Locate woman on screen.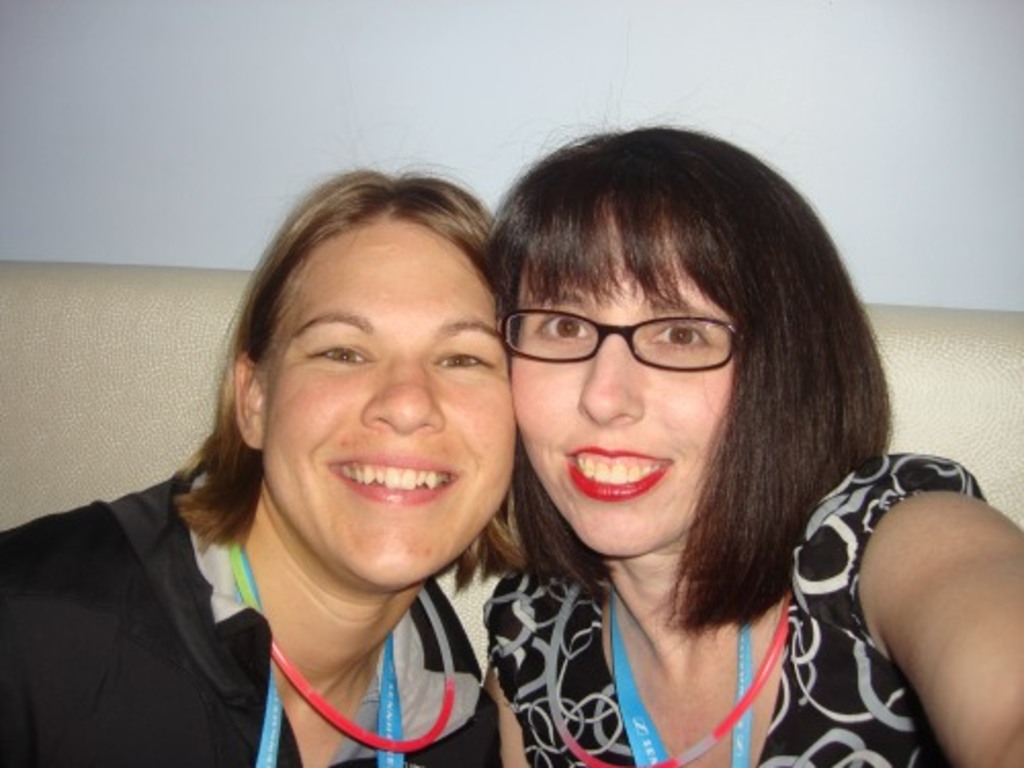
On screen at 49/160/602/767.
